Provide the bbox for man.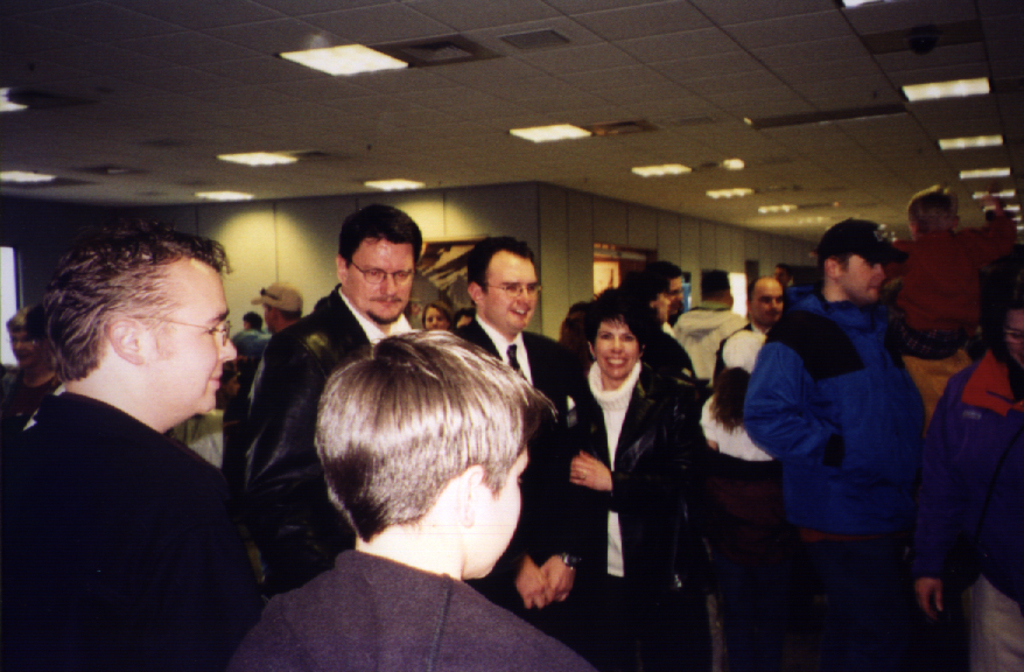
x1=930 y1=297 x2=1023 y2=671.
